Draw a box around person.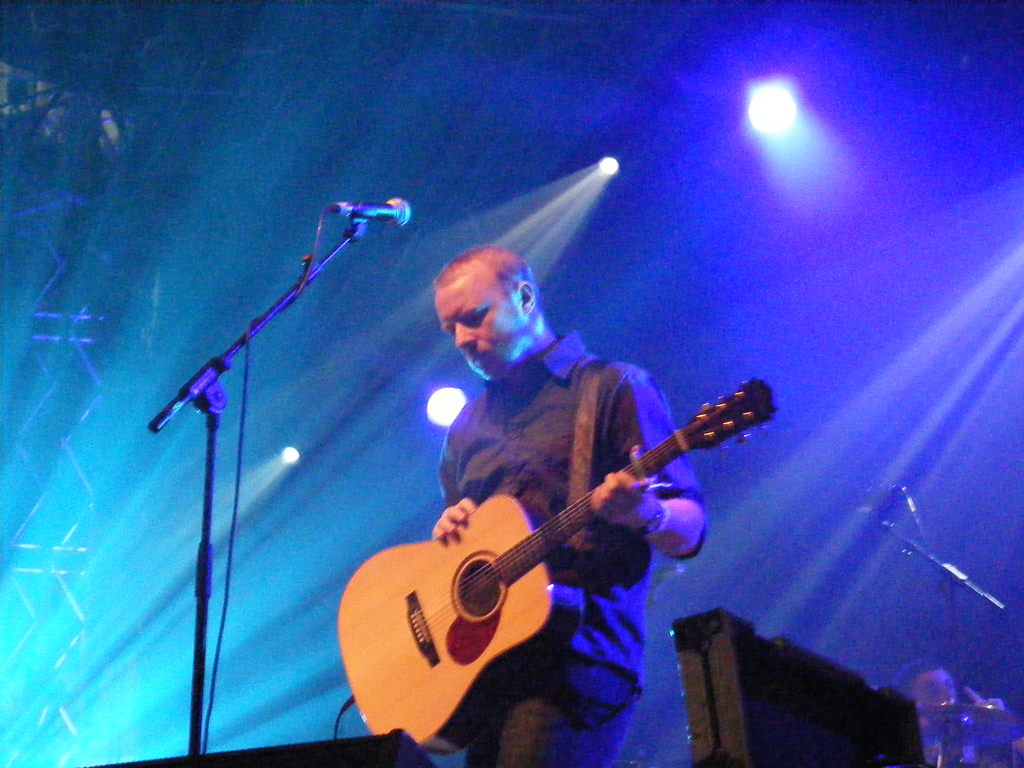
[x1=433, y1=250, x2=705, y2=766].
